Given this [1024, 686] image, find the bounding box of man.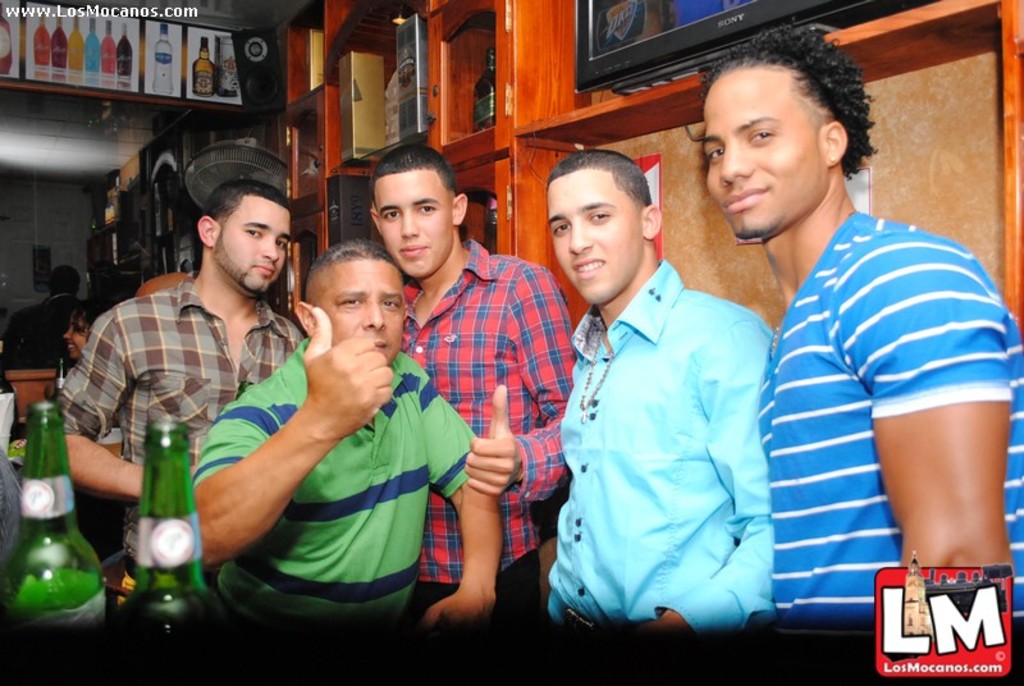
box(55, 175, 308, 564).
